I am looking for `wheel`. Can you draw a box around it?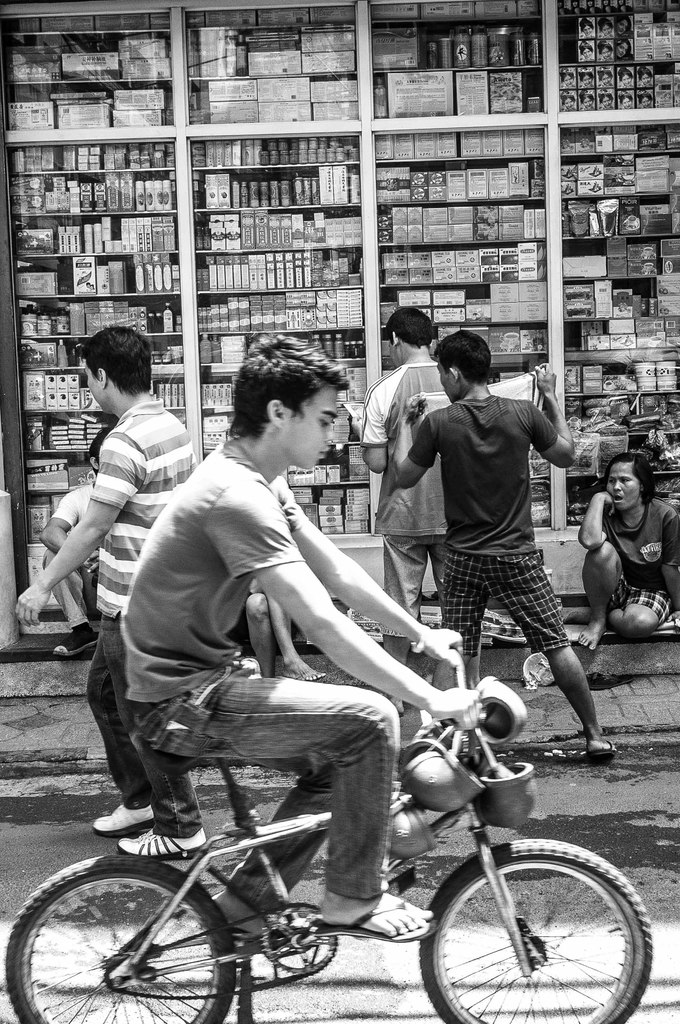
Sure, the bounding box is x1=433, y1=856, x2=641, y2=1013.
